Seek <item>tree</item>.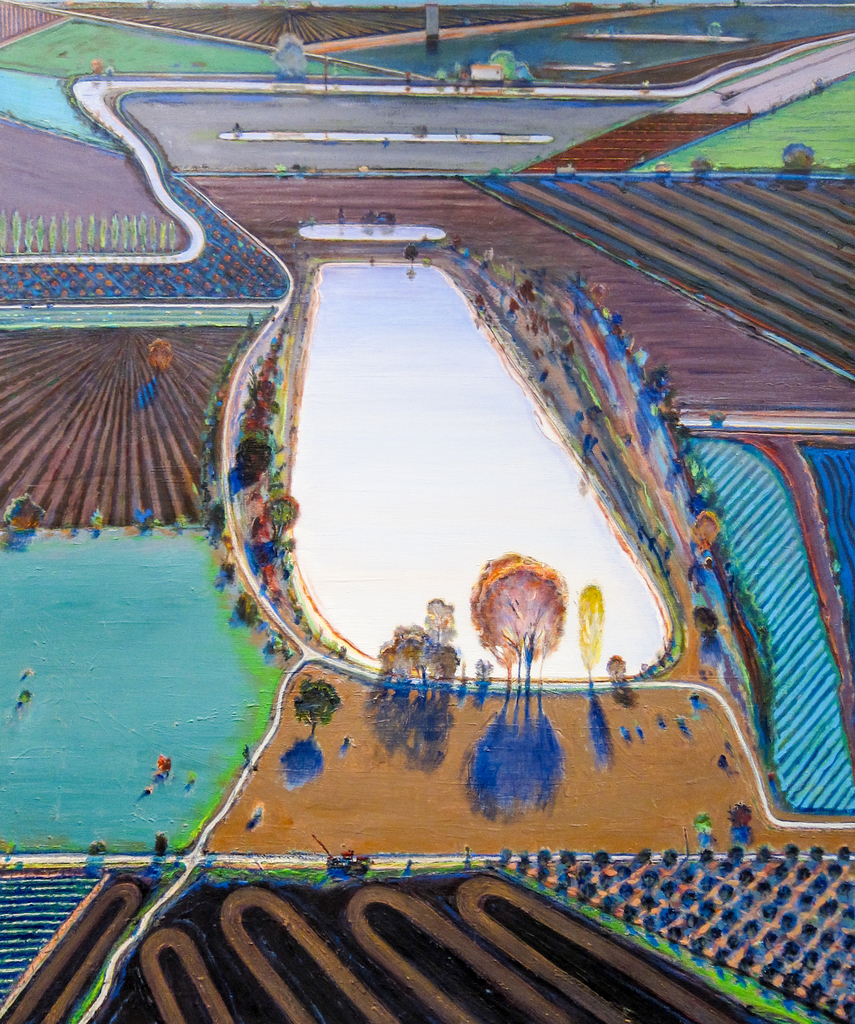
[1,491,46,528].
